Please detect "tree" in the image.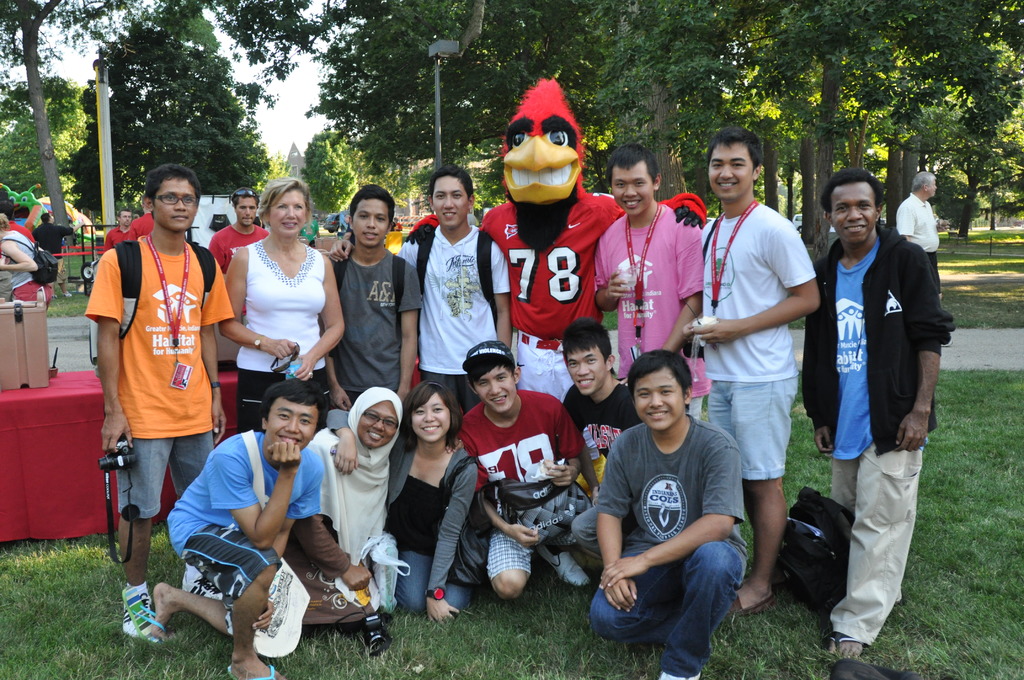
x1=17, y1=19, x2=99, y2=225.
